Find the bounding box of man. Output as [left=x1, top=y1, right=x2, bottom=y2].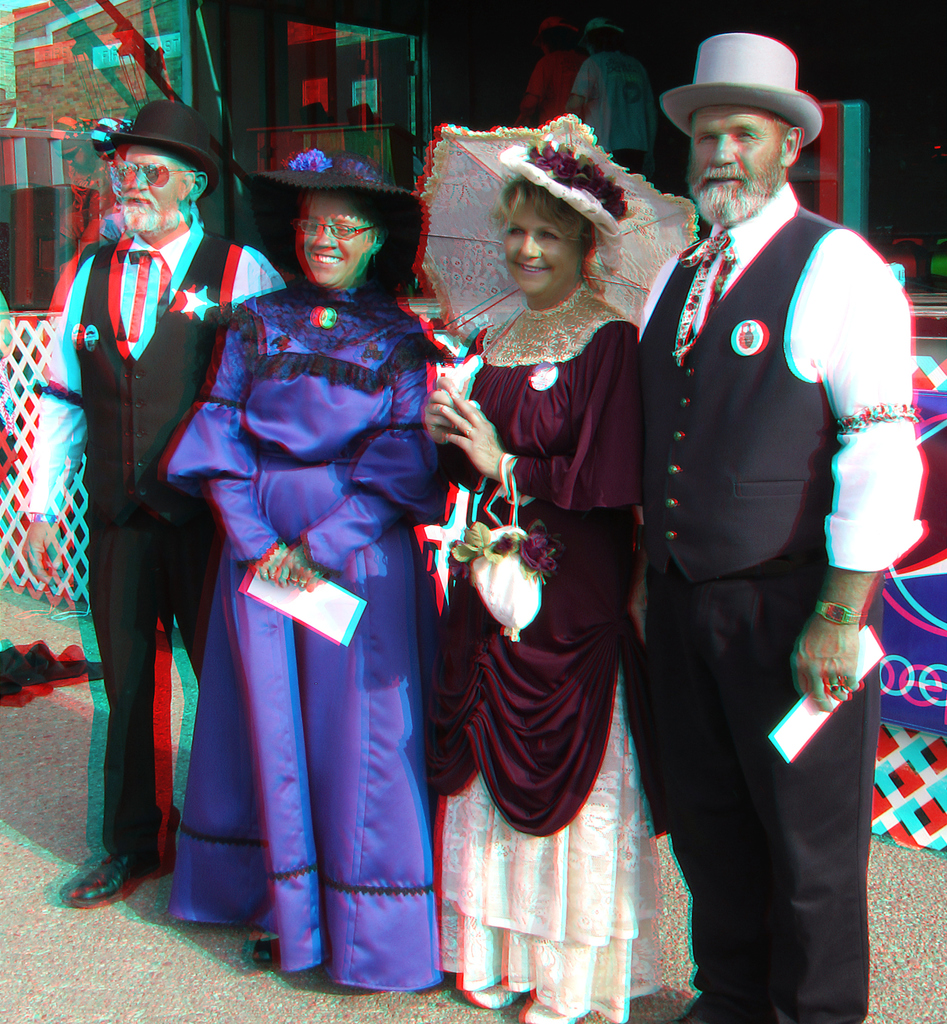
[left=615, top=12, right=923, bottom=998].
